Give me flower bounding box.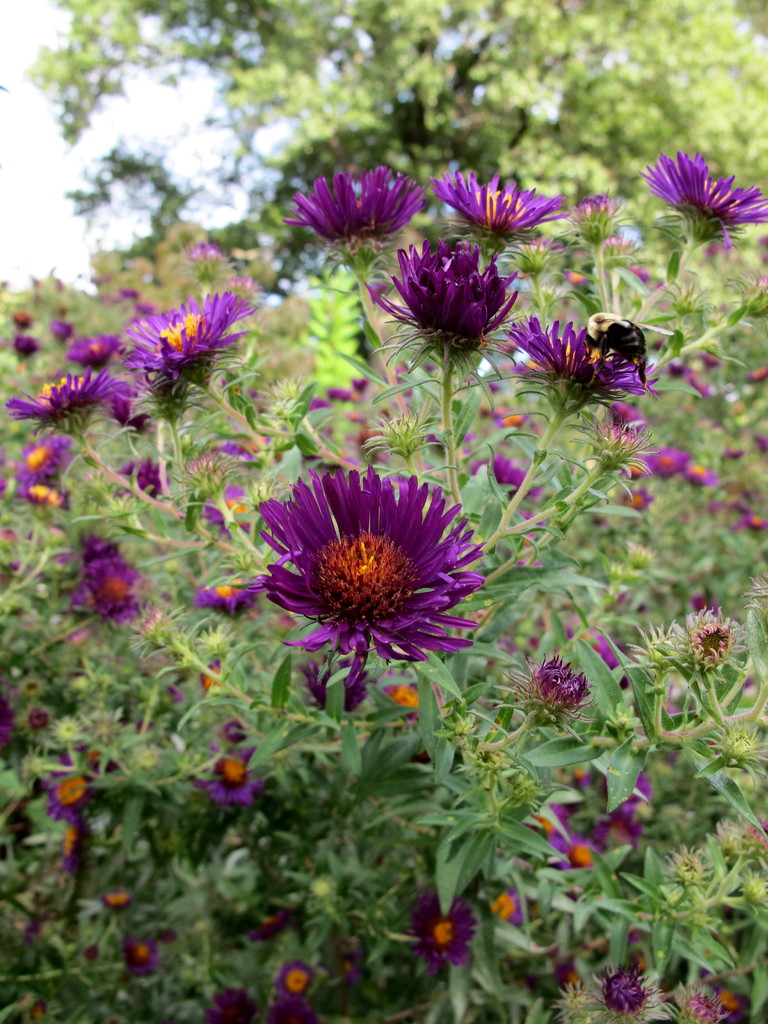
<box>639,447,692,477</box>.
